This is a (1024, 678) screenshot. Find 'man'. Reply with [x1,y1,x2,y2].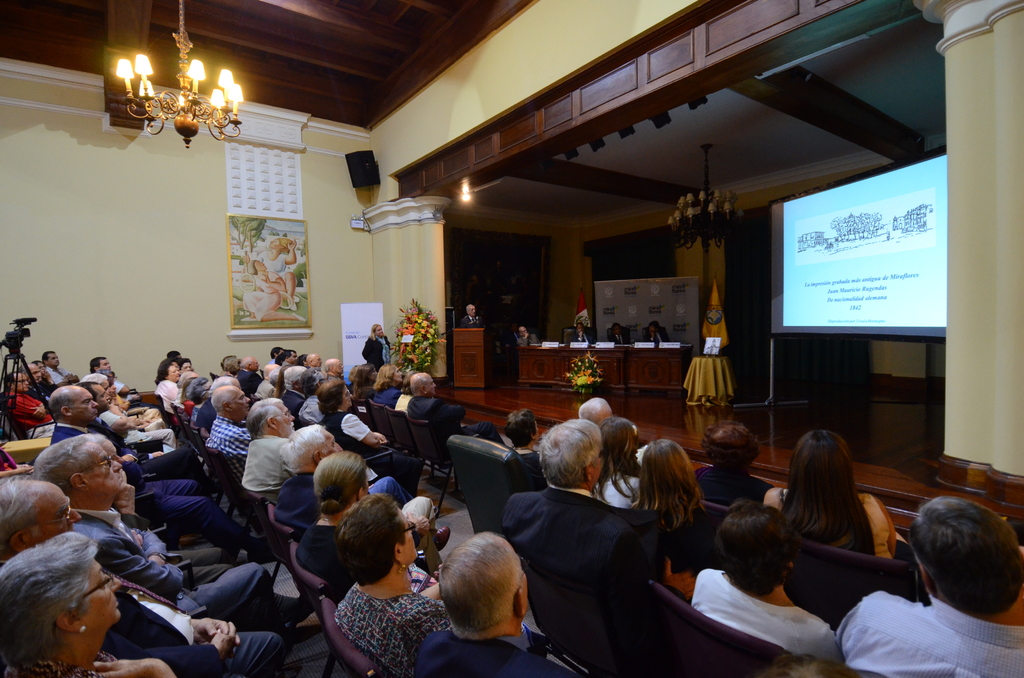
[409,372,461,424].
